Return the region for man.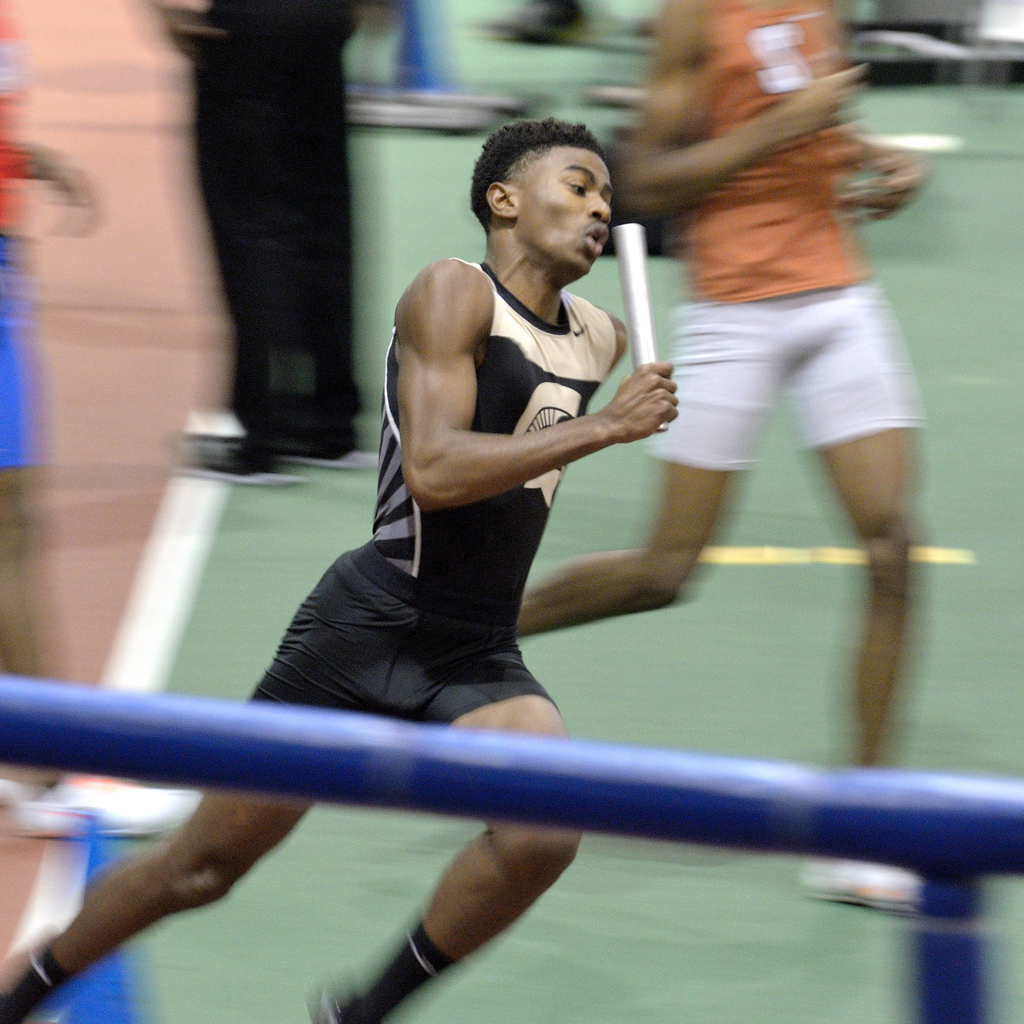
locate(0, 119, 675, 1023).
